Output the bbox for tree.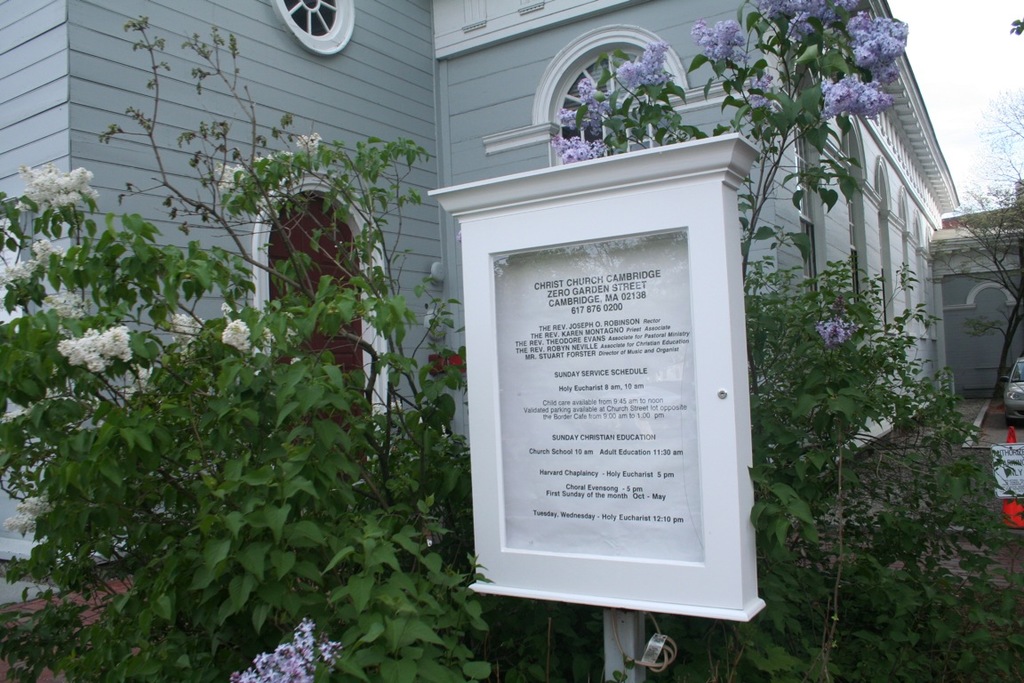
<bbox>0, 129, 497, 682</bbox>.
